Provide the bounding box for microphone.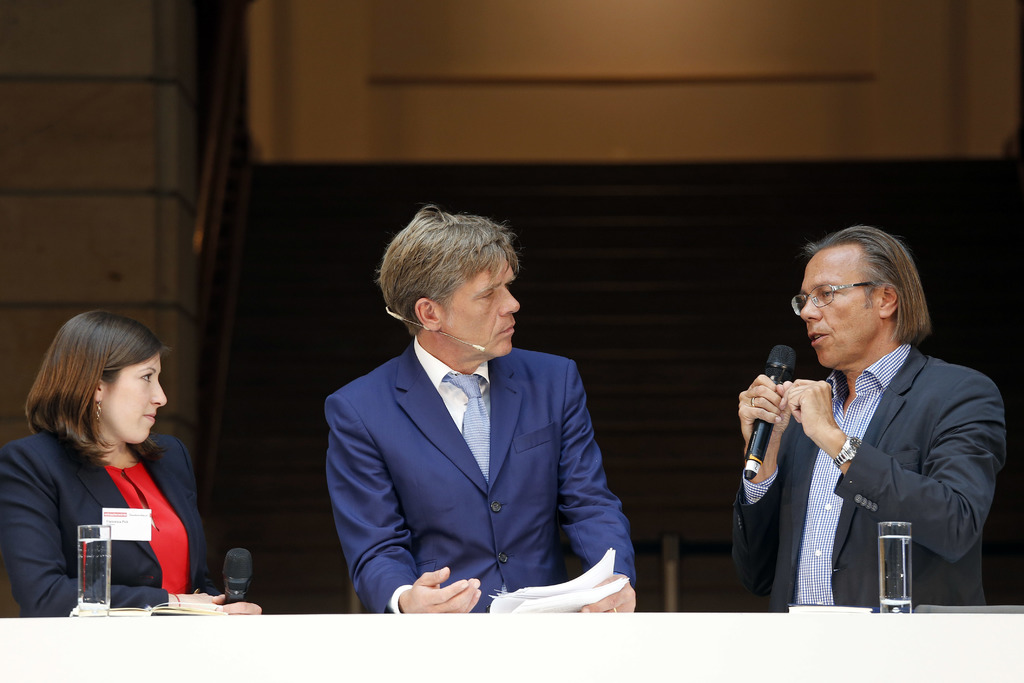
locate(228, 546, 246, 605).
